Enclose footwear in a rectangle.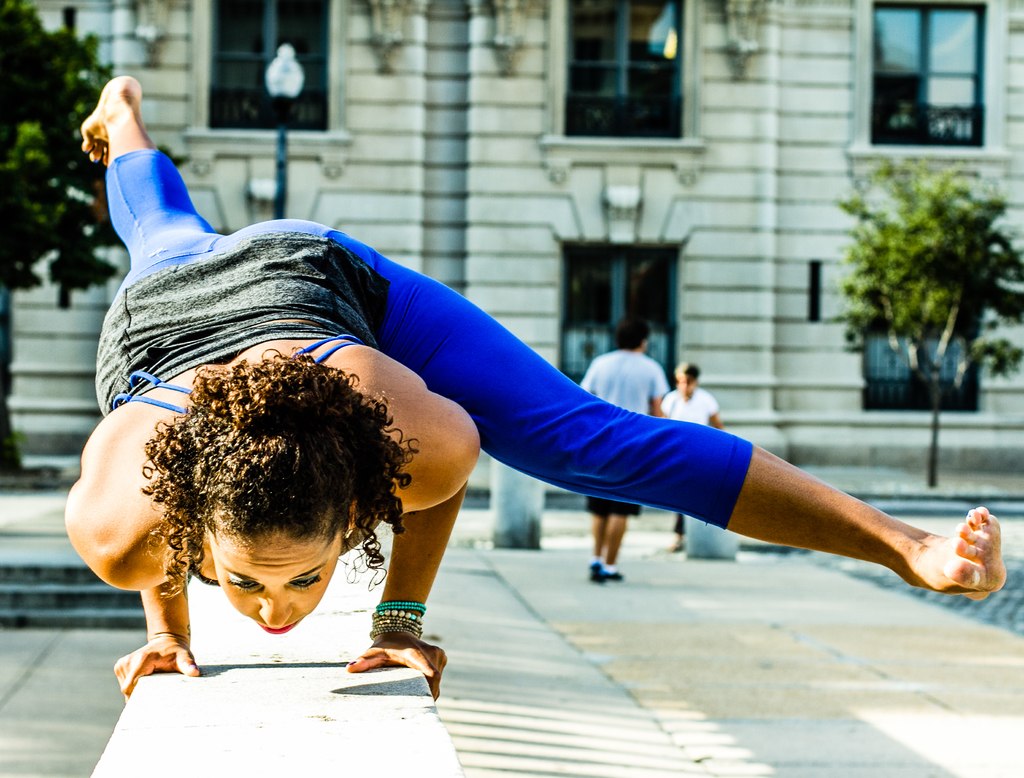
<box>586,555,610,590</box>.
